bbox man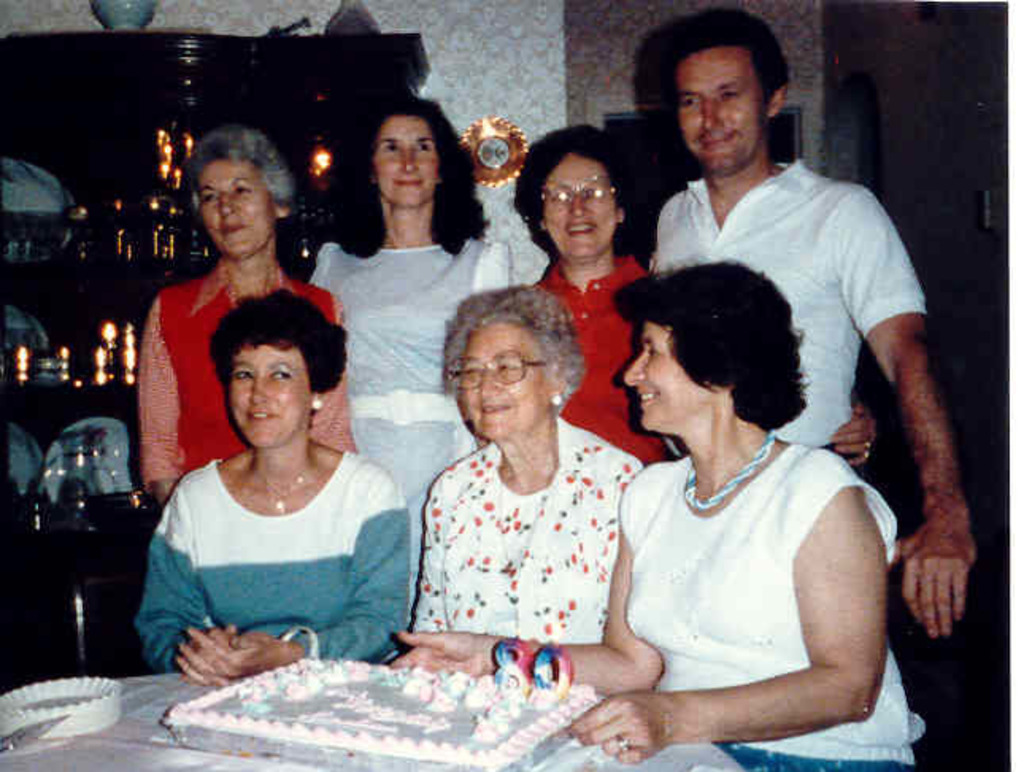
[646,8,984,648]
